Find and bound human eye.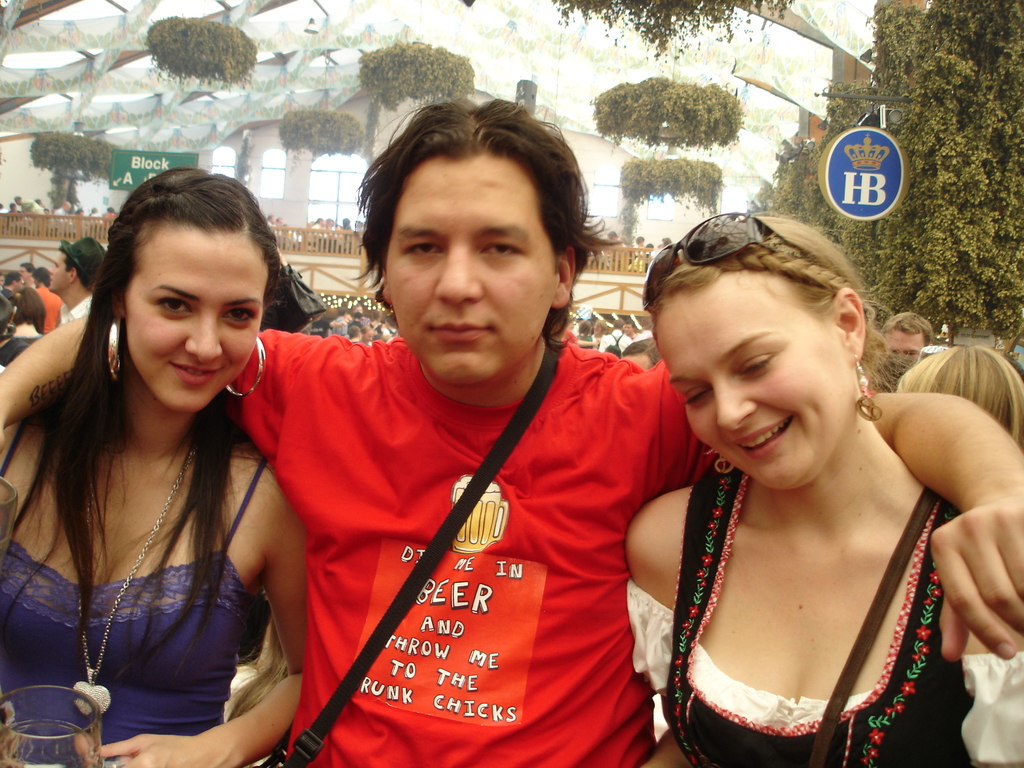
Bound: {"left": 678, "top": 383, "right": 711, "bottom": 410}.
